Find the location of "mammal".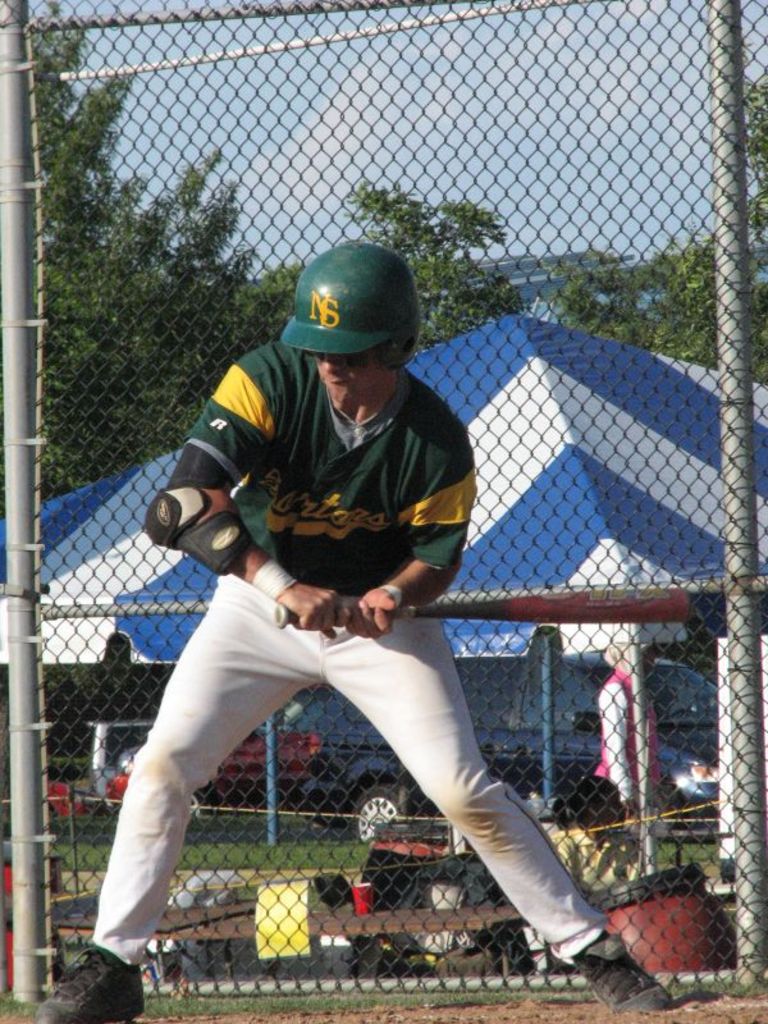
Location: pyautogui.locateOnScreen(545, 768, 643, 946).
